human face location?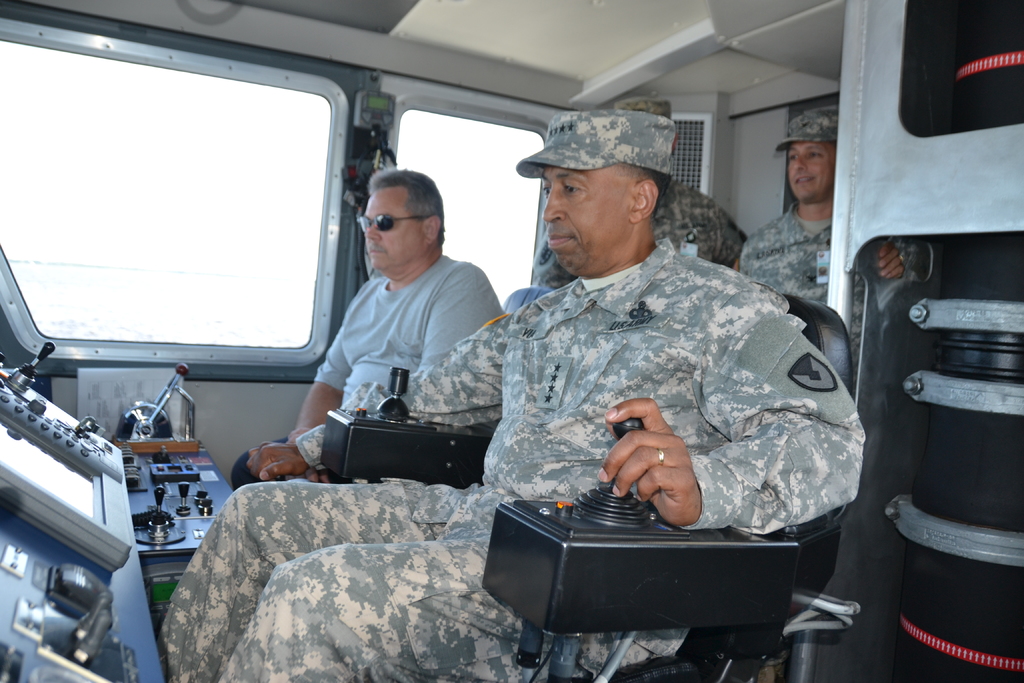
Rect(541, 165, 634, 271)
